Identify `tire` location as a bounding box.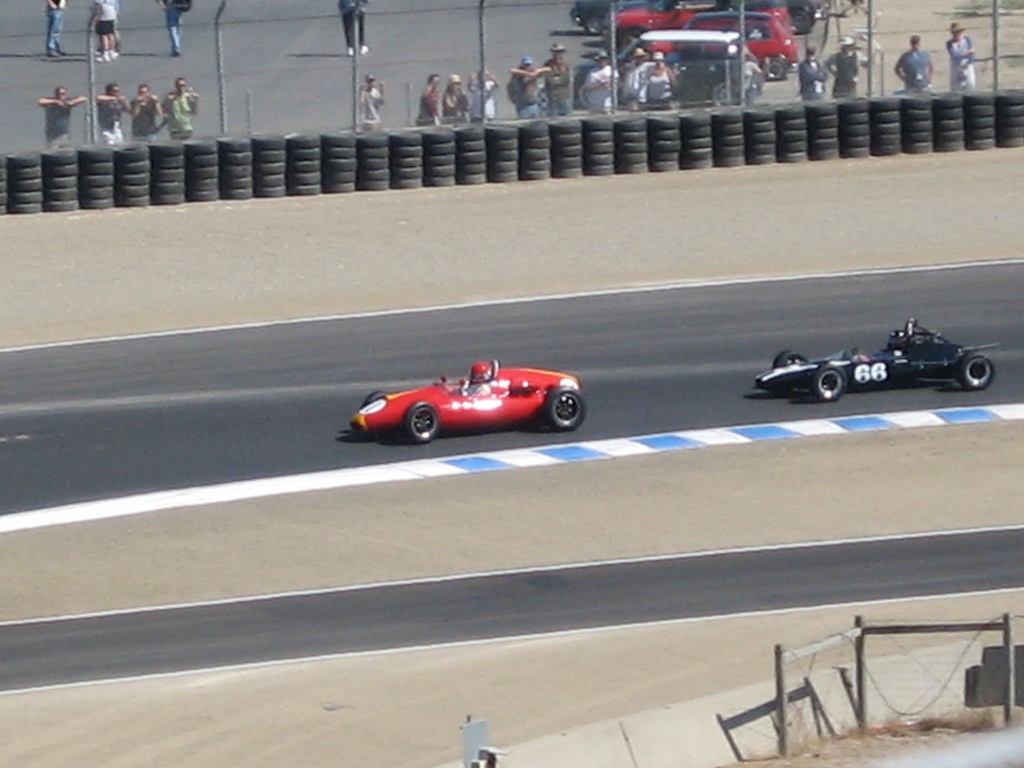
<bbox>771, 352, 810, 368</bbox>.
